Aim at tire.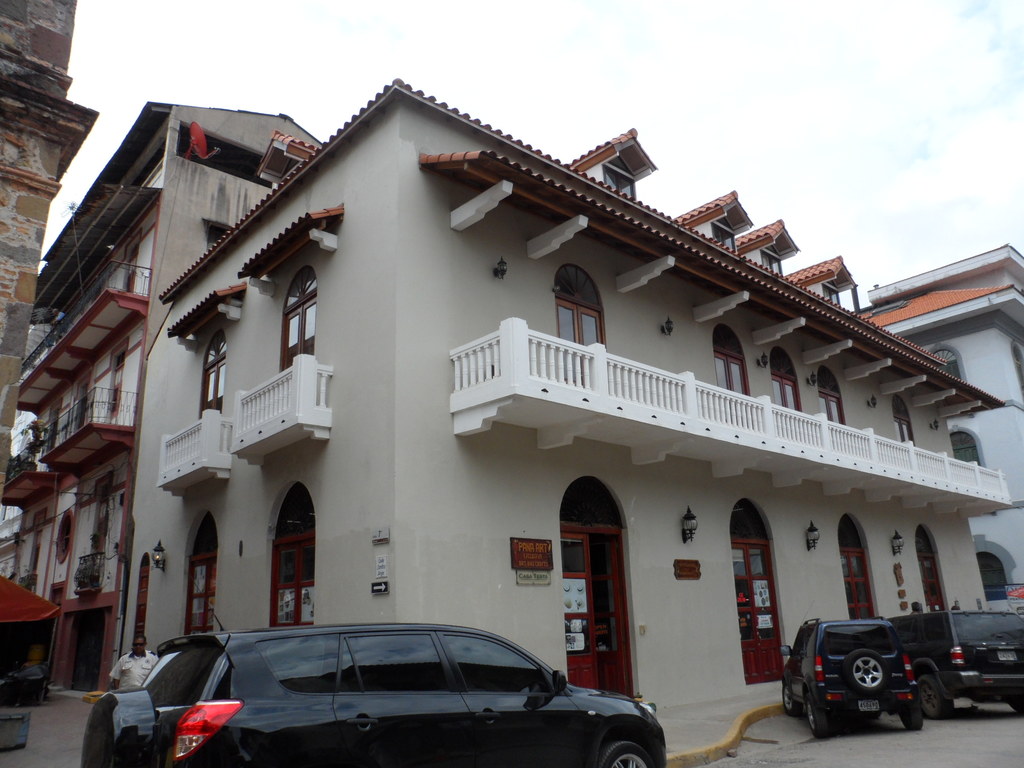
Aimed at BBox(920, 676, 954, 720).
